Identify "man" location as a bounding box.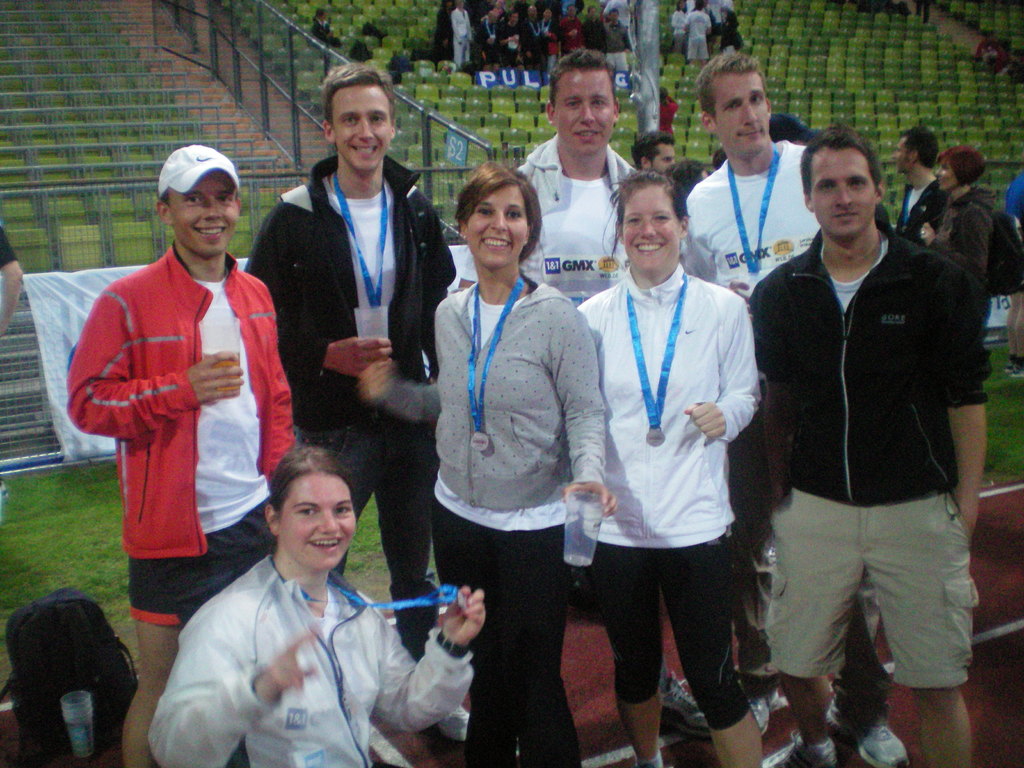
box(636, 131, 676, 175).
